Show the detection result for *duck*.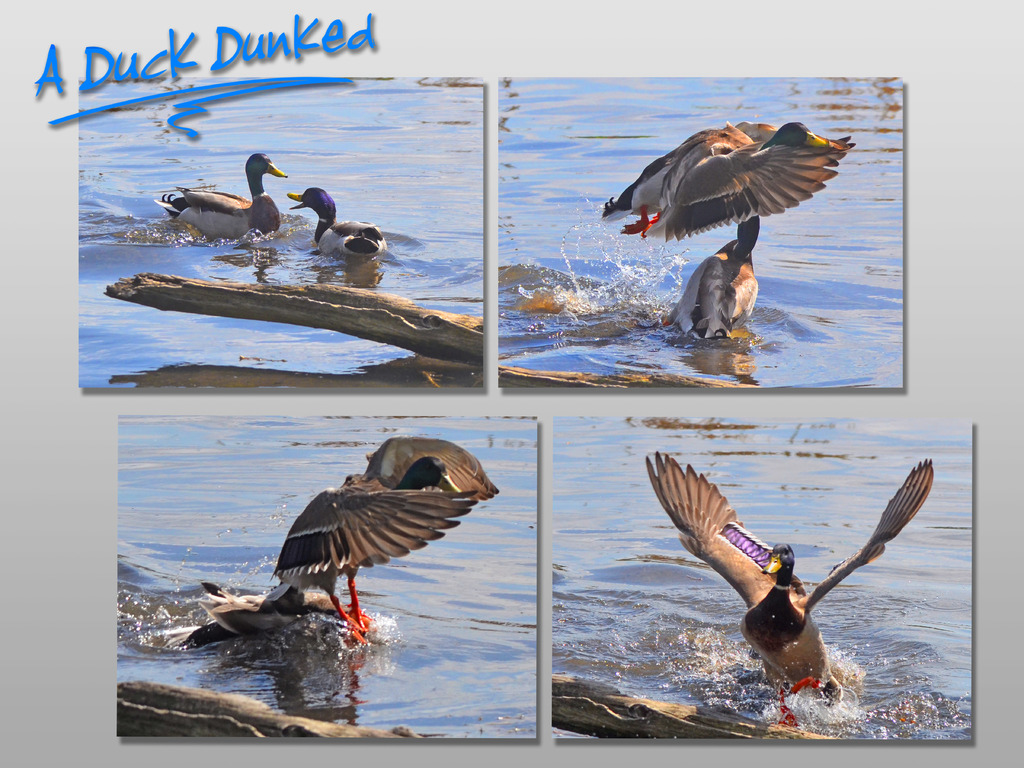
x1=668, y1=220, x2=769, y2=349.
